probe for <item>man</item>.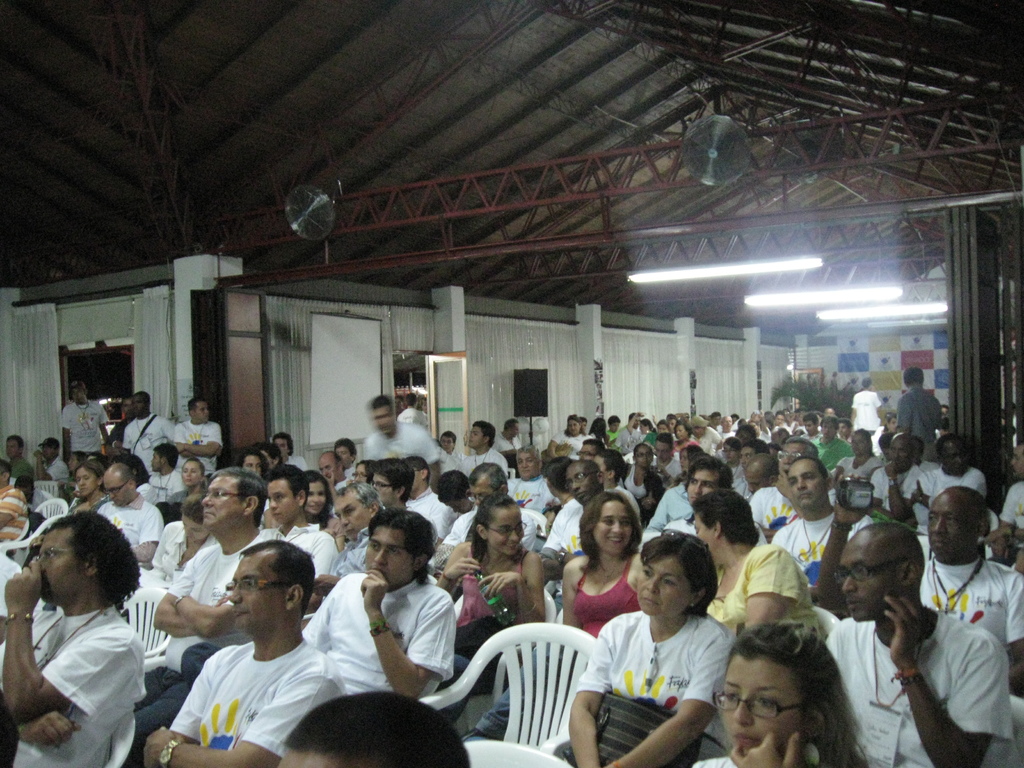
Probe result: l=102, t=390, r=139, b=448.
